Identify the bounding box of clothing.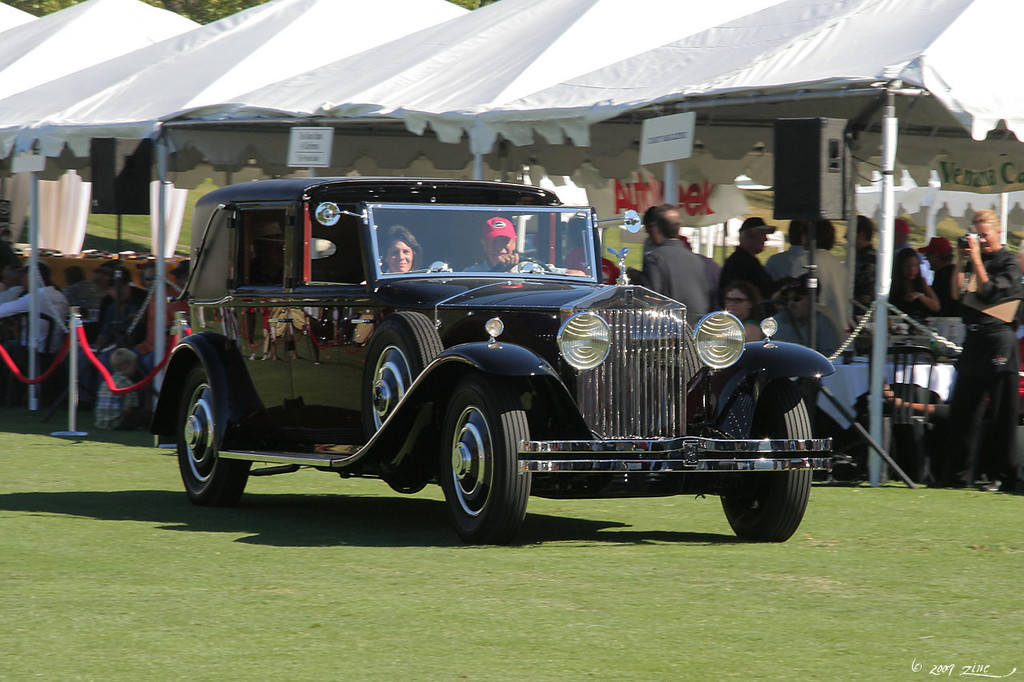
[x1=715, y1=245, x2=782, y2=309].
